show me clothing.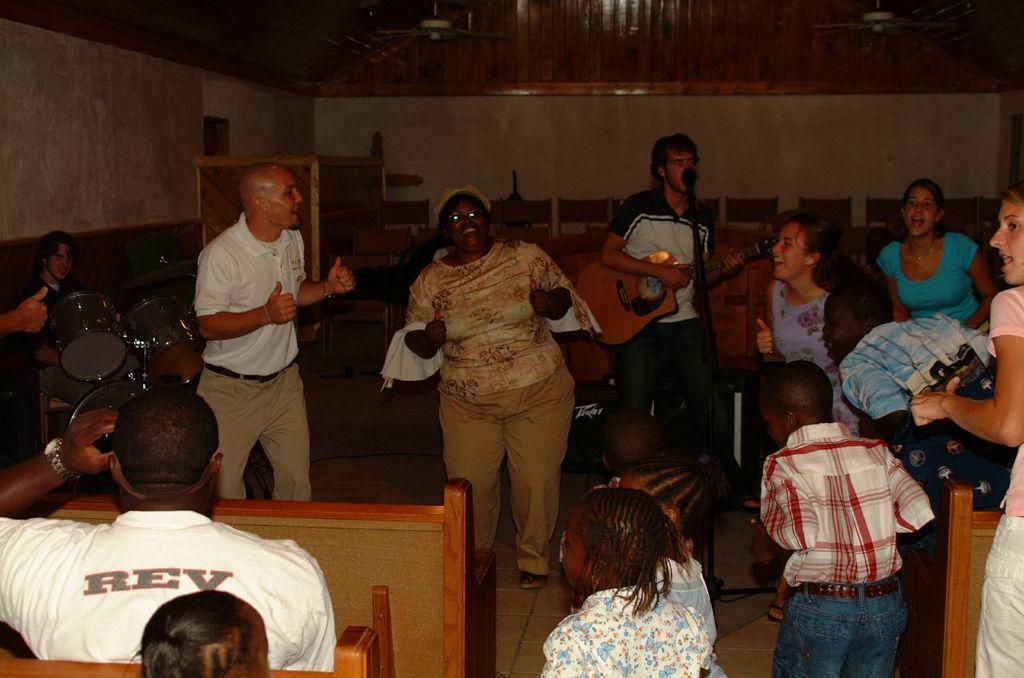
clothing is here: <bbox>771, 401, 946, 660</bbox>.
